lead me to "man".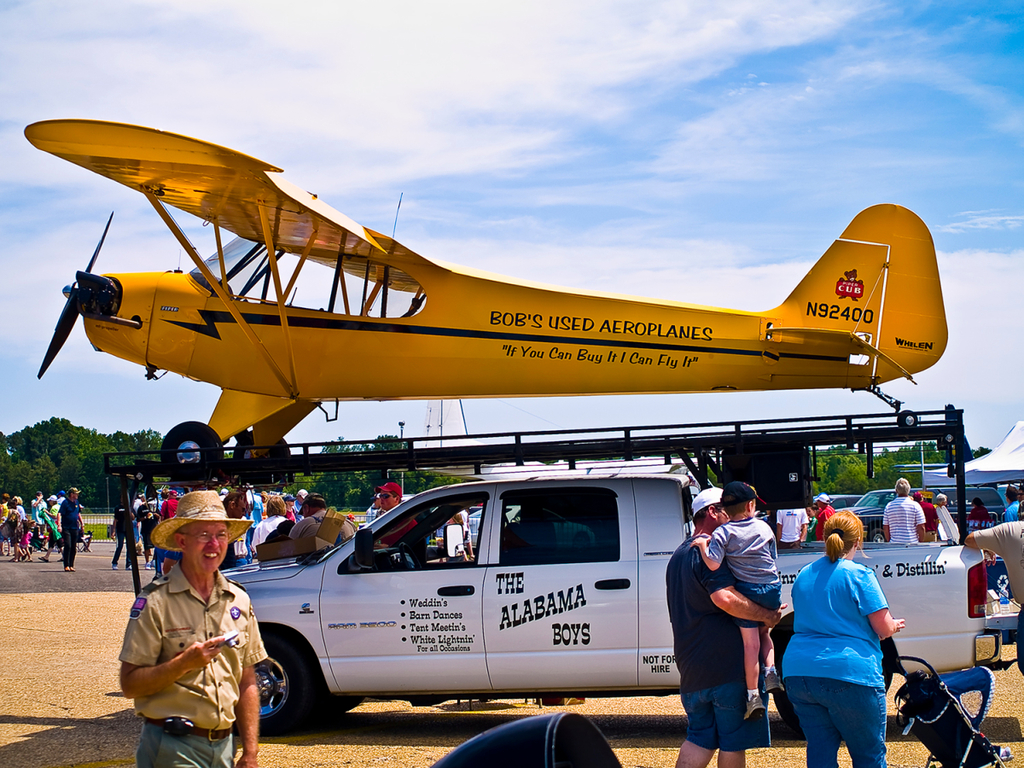
Lead to crop(139, 496, 155, 567).
